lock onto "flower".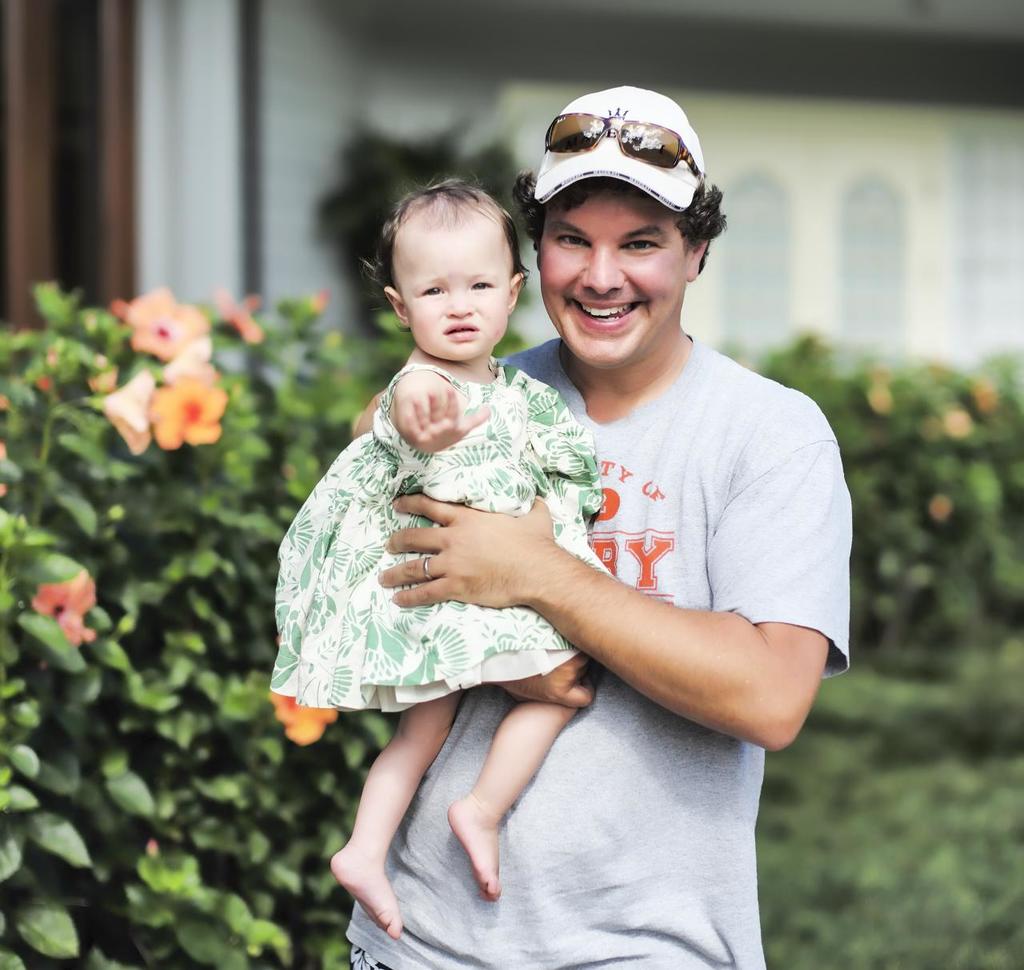
Locked: left=120, top=281, right=218, bottom=360.
